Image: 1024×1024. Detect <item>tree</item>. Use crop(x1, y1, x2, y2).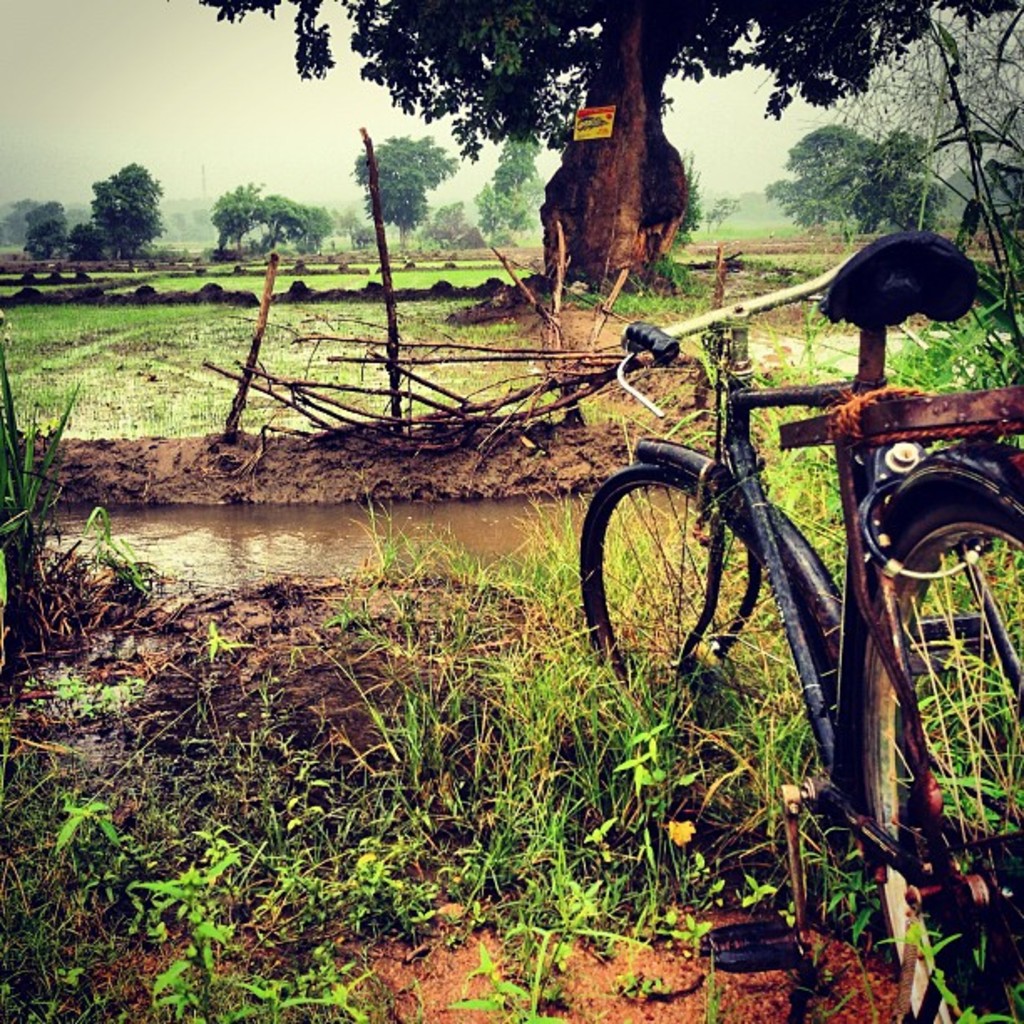
crop(427, 201, 463, 251).
